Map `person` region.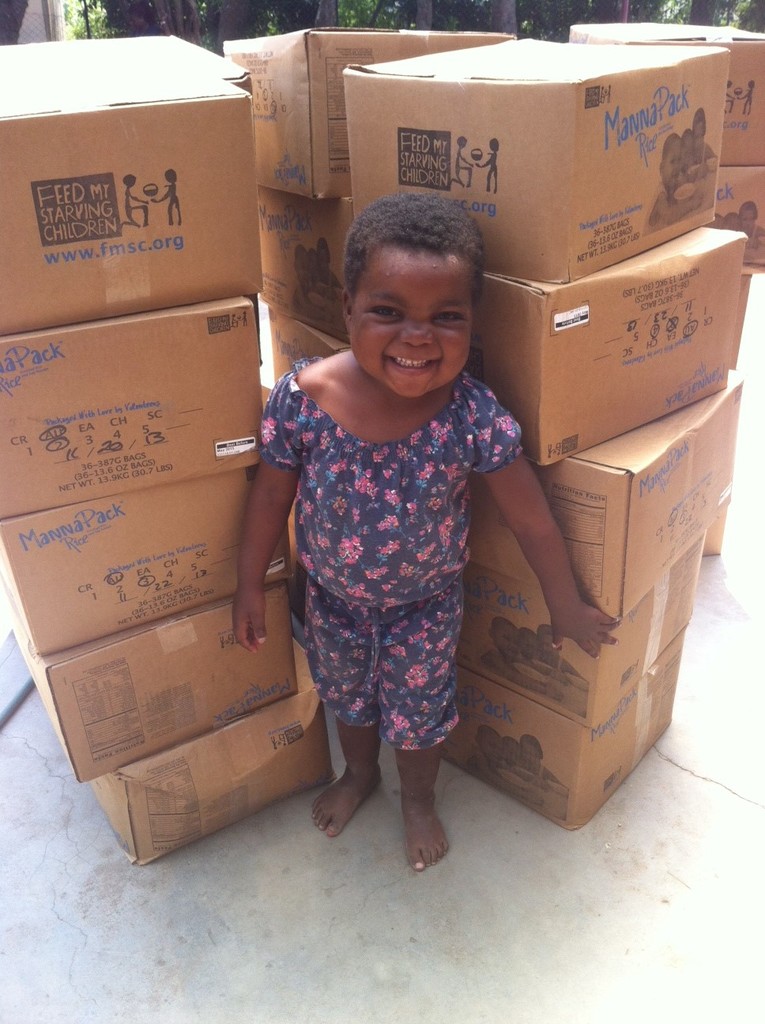
Mapped to rect(676, 133, 704, 183).
